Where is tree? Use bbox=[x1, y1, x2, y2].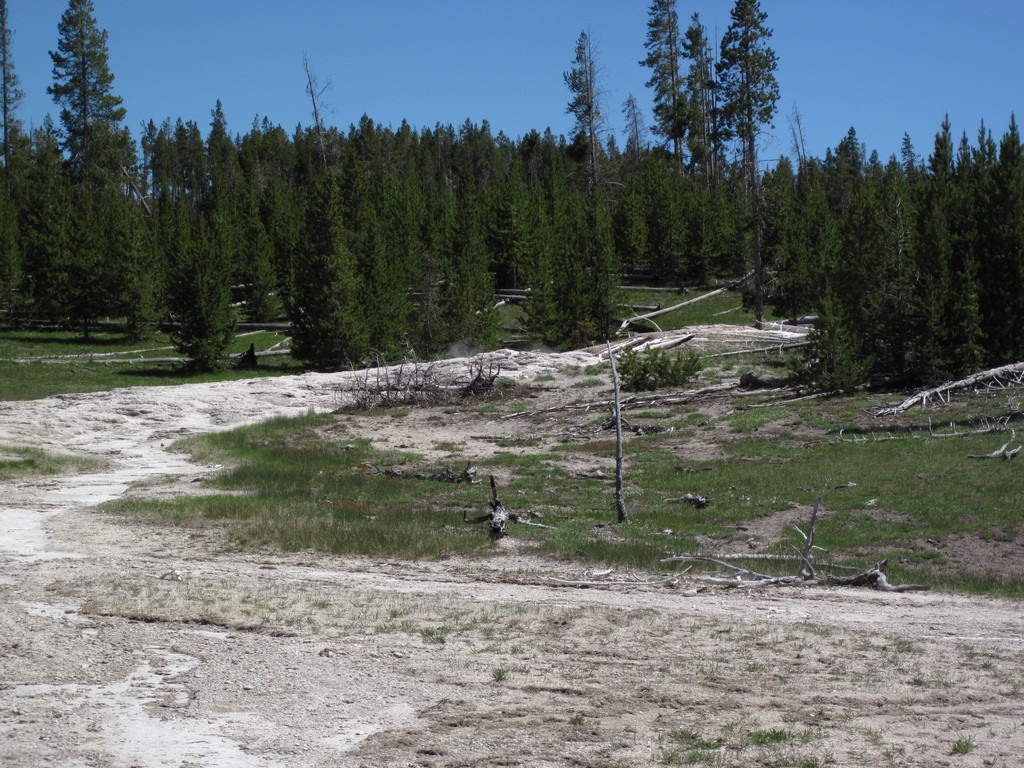
bbox=[636, 0, 692, 179].
